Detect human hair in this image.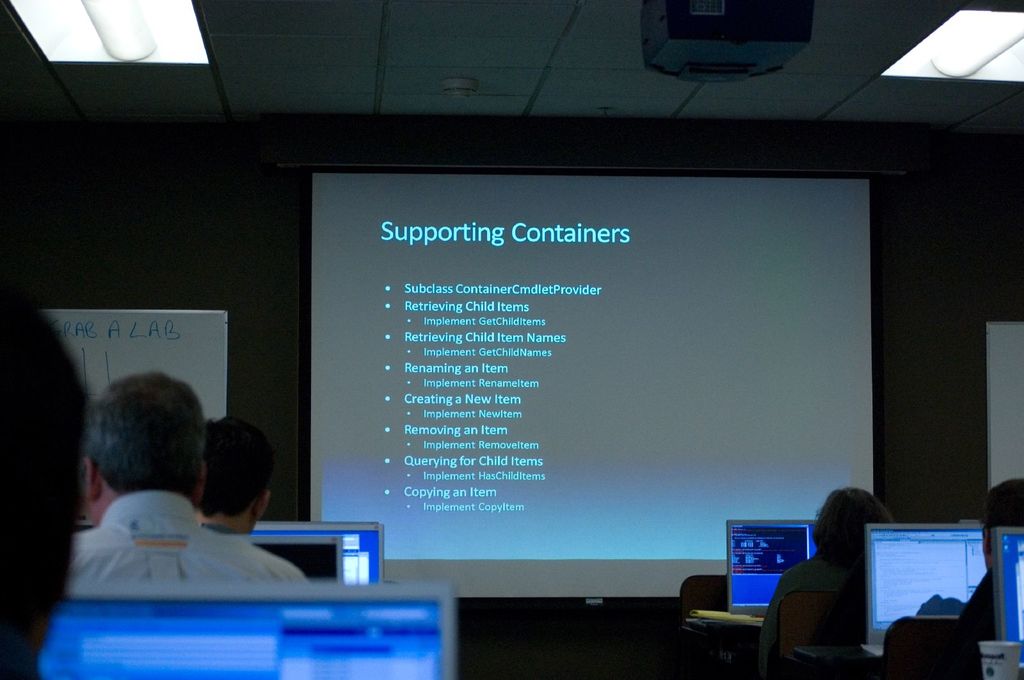
Detection: left=0, top=294, right=81, bottom=673.
